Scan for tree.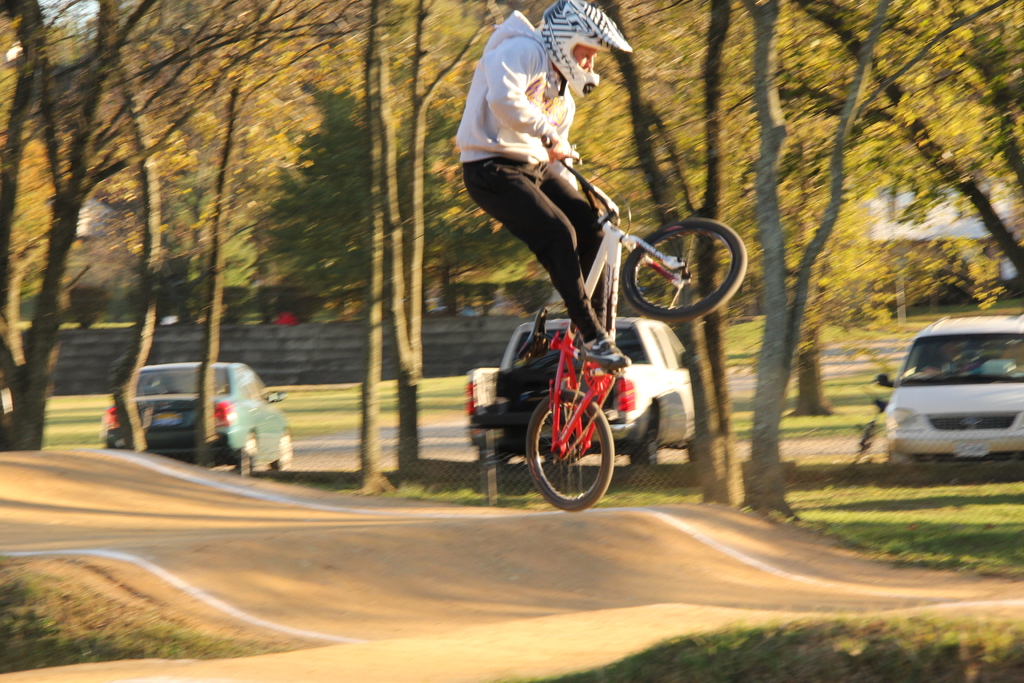
Scan result: crop(751, 2, 893, 520).
